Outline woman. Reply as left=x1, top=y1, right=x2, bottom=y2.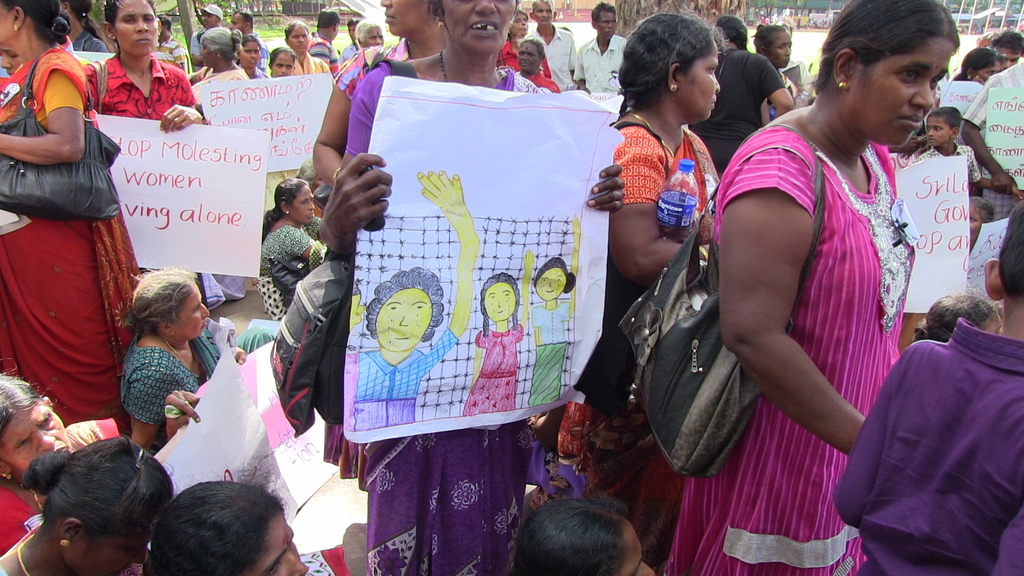
left=751, top=22, right=796, bottom=112.
